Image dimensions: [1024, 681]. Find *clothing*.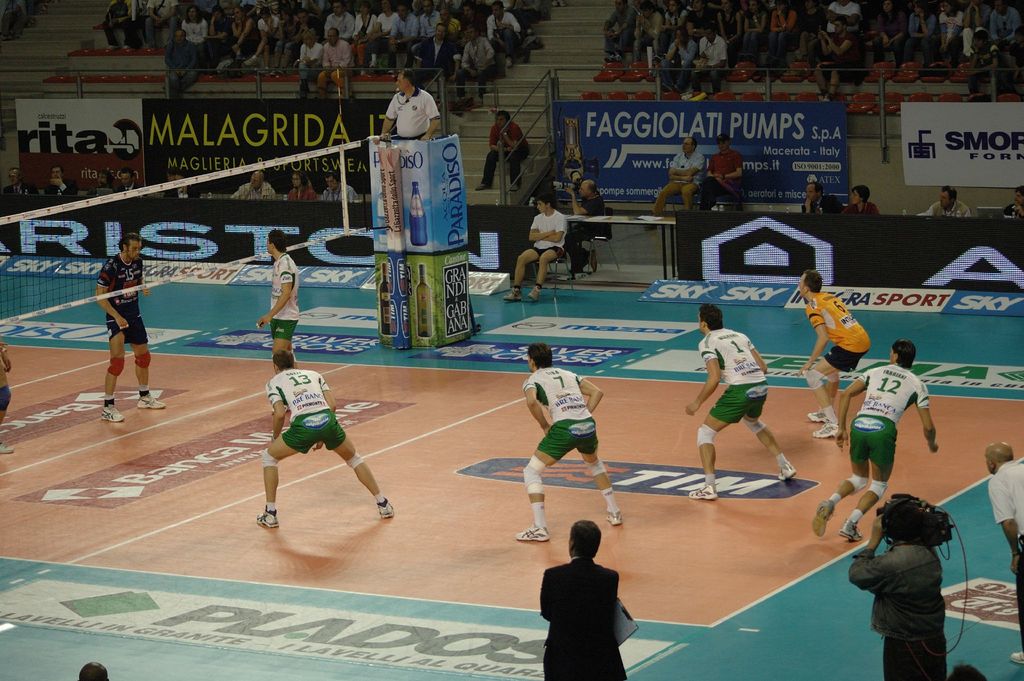
[844, 533, 950, 680].
